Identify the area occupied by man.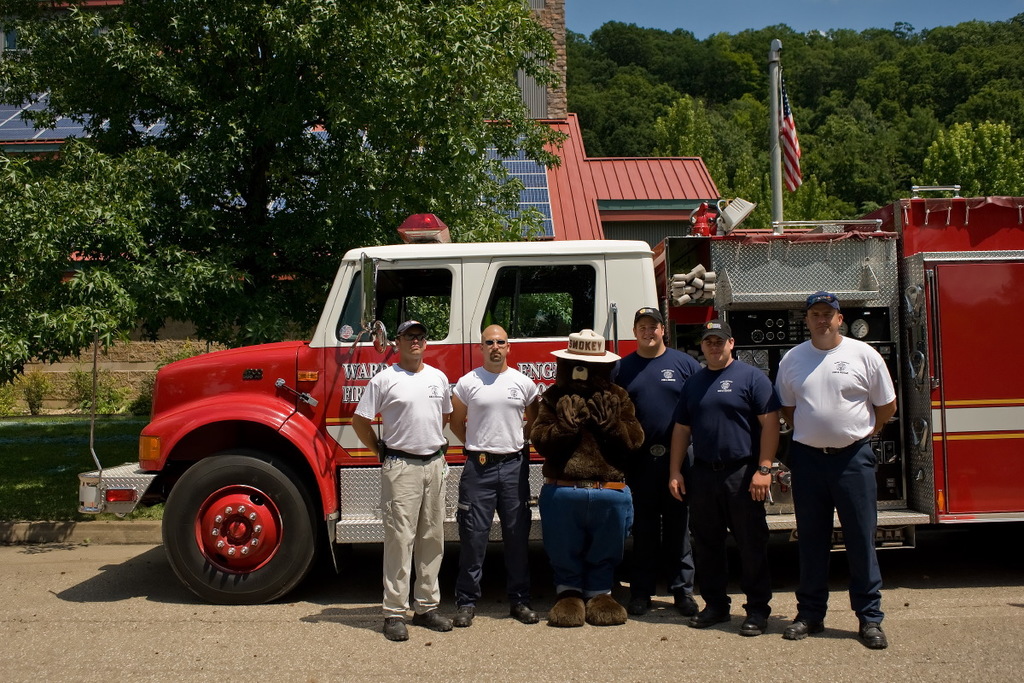
Area: left=666, top=319, right=781, bottom=638.
